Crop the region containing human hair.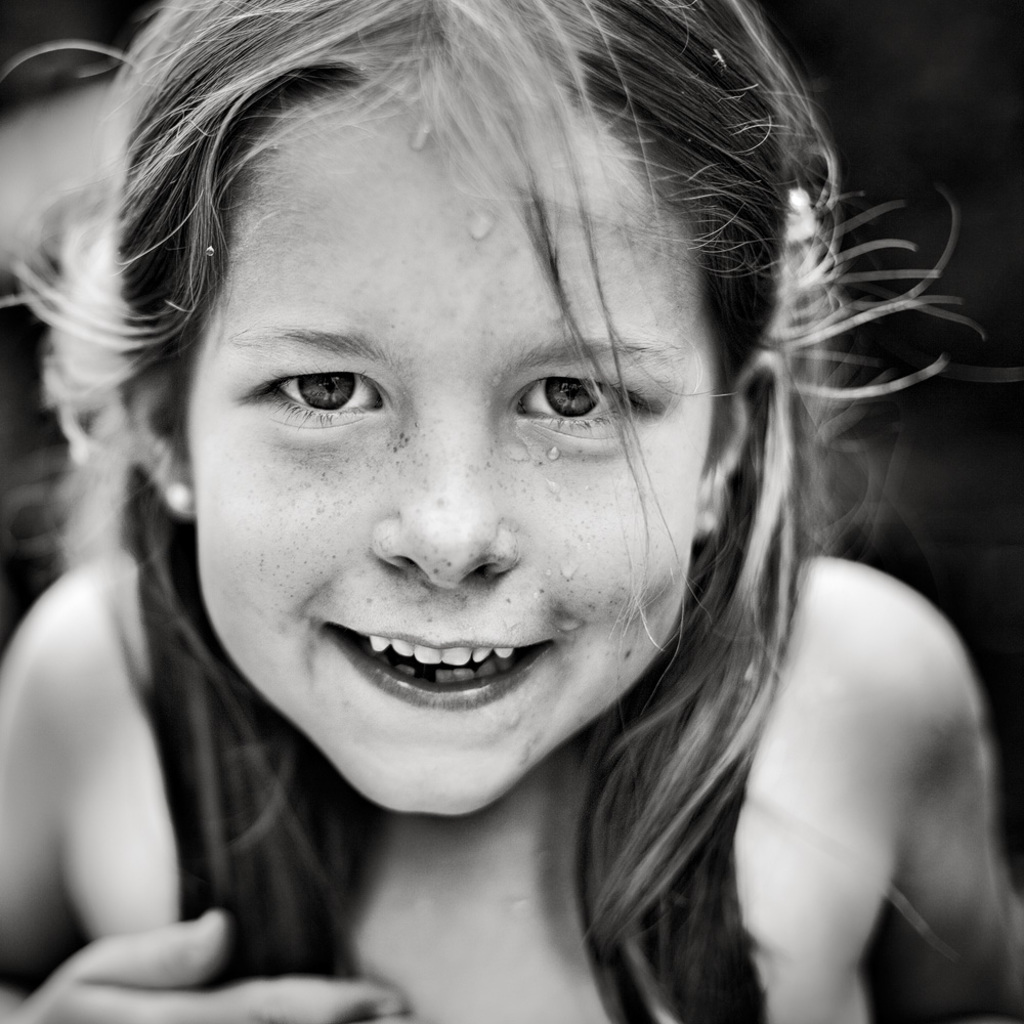
Crop region: [x1=58, y1=0, x2=911, y2=953].
